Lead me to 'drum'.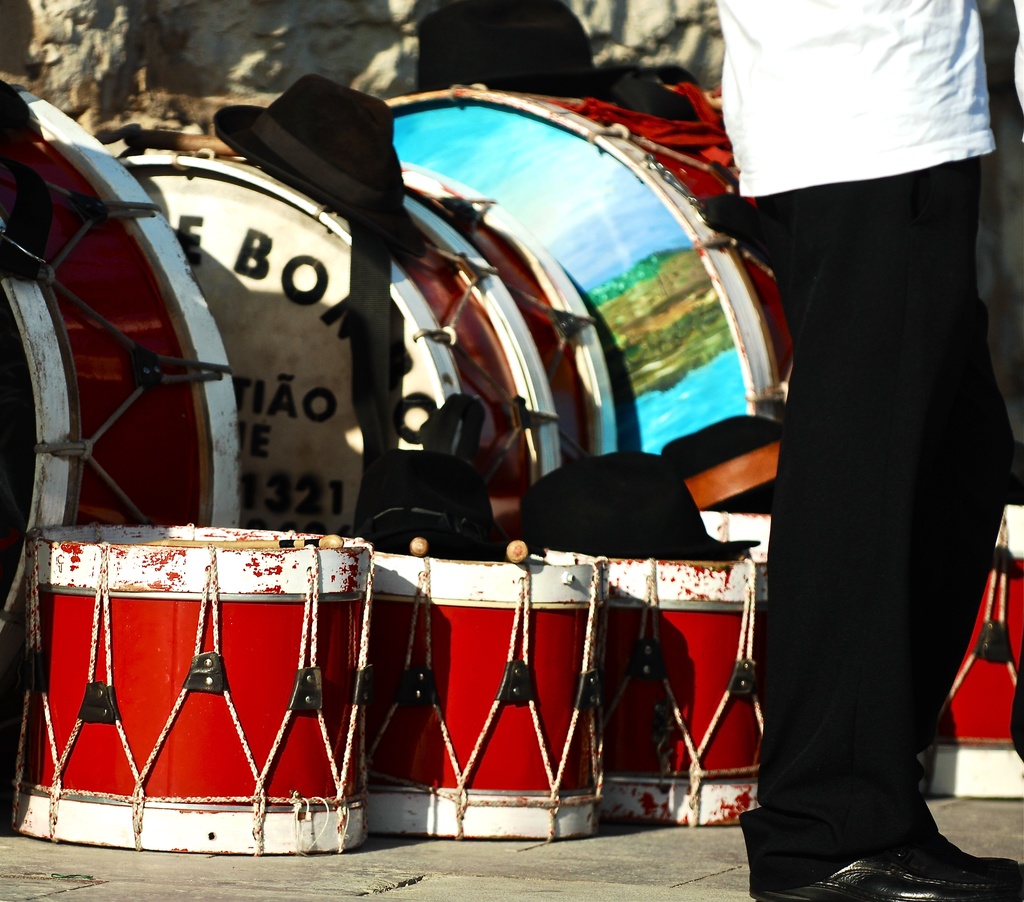
Lead to region(0, 86, 247, 630).
